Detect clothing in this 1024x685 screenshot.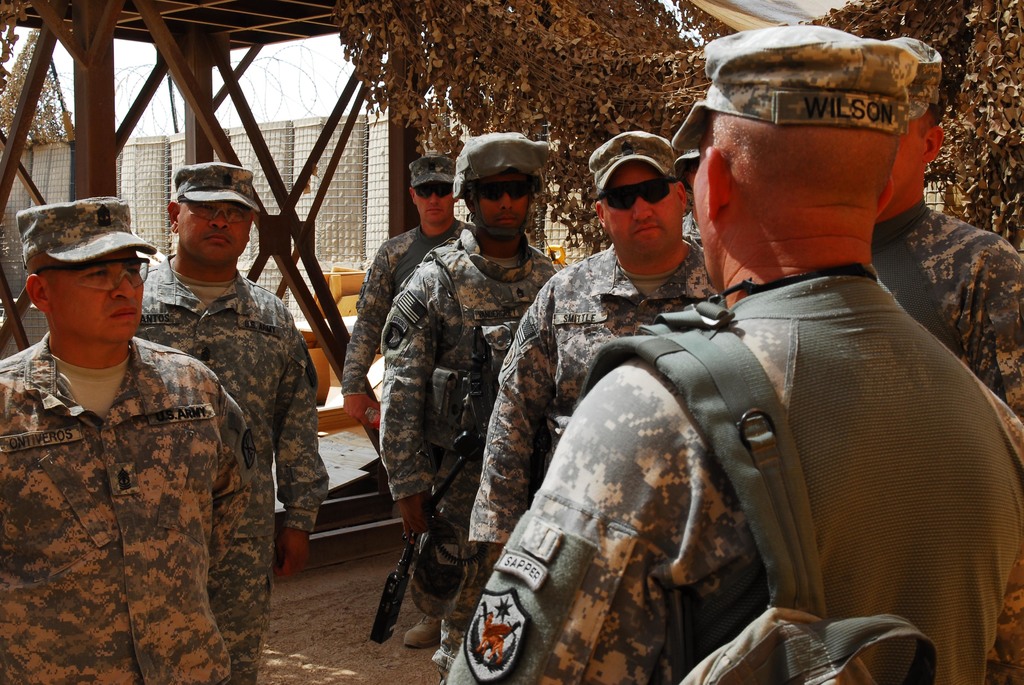
Detection: bbox(472, 242, 736, 556).
